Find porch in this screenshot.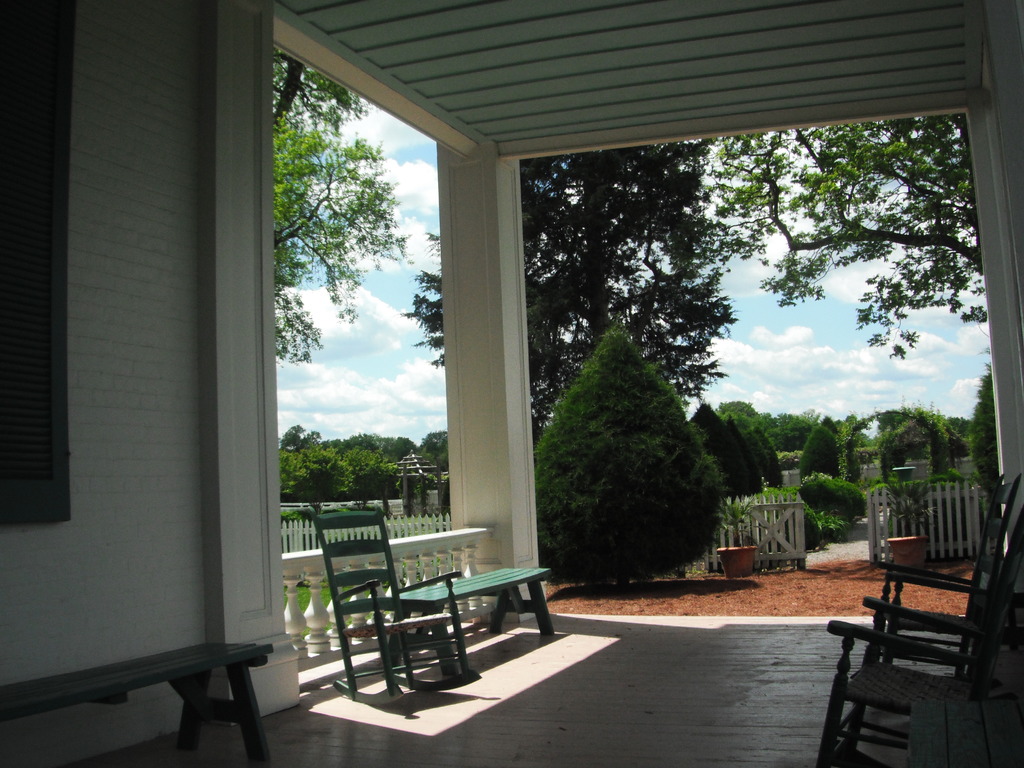
The bounding box for porch is region(46, 607, 1023, 767).
